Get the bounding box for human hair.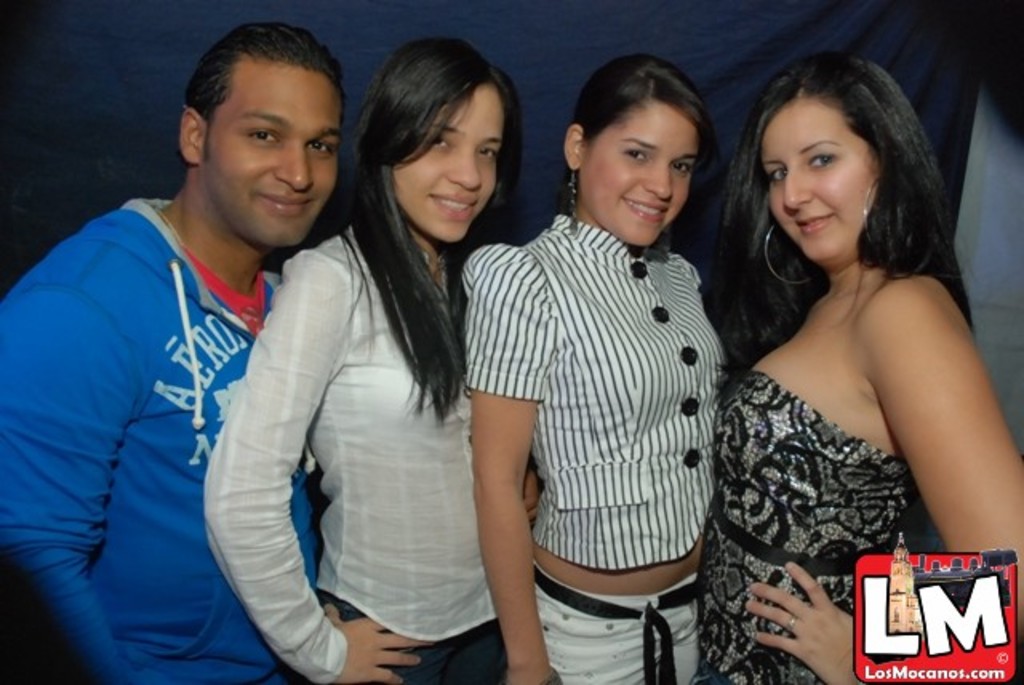
select_region(349, 37, 522, 419).
